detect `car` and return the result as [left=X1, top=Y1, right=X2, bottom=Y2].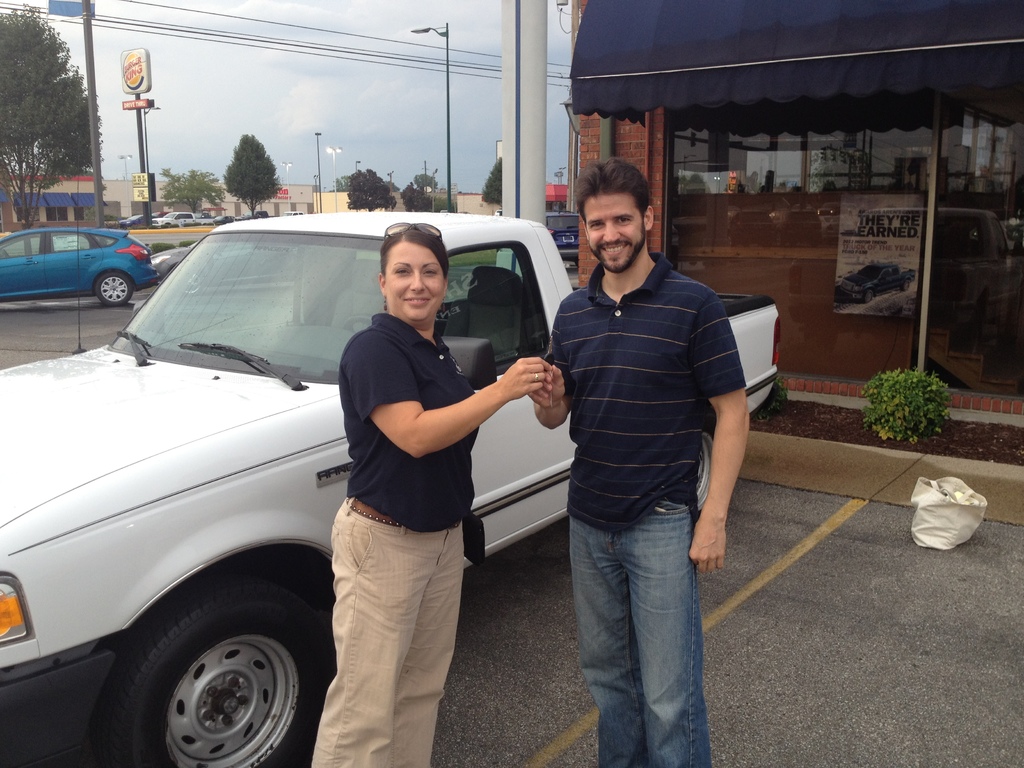
[left=151, top=238, right=295, bottom=298].
